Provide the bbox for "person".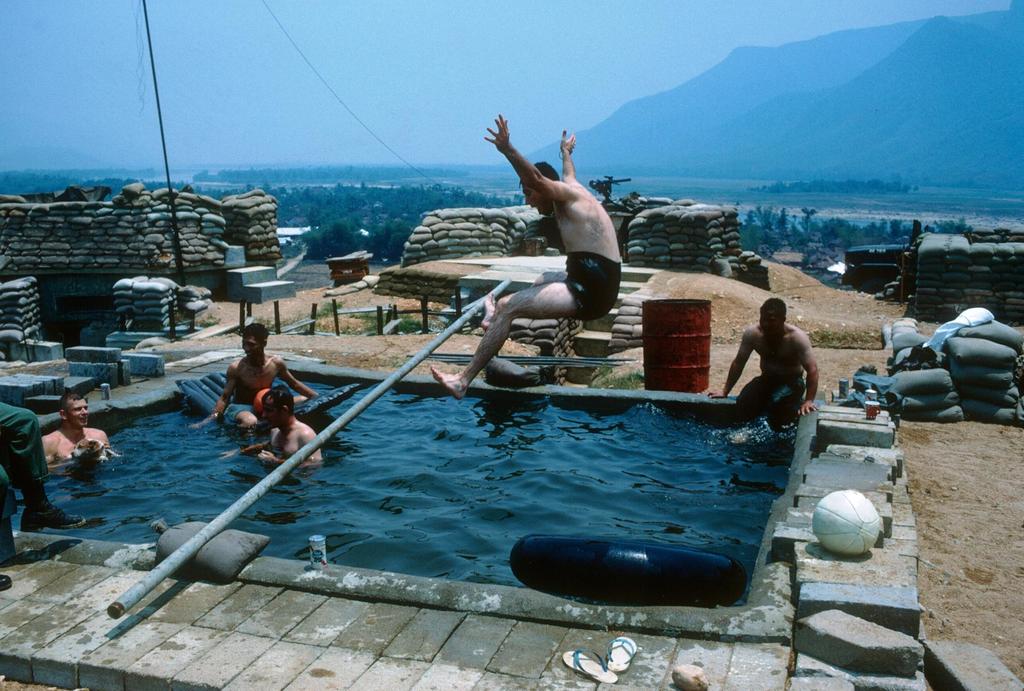
[190, 315, 325, 446].
